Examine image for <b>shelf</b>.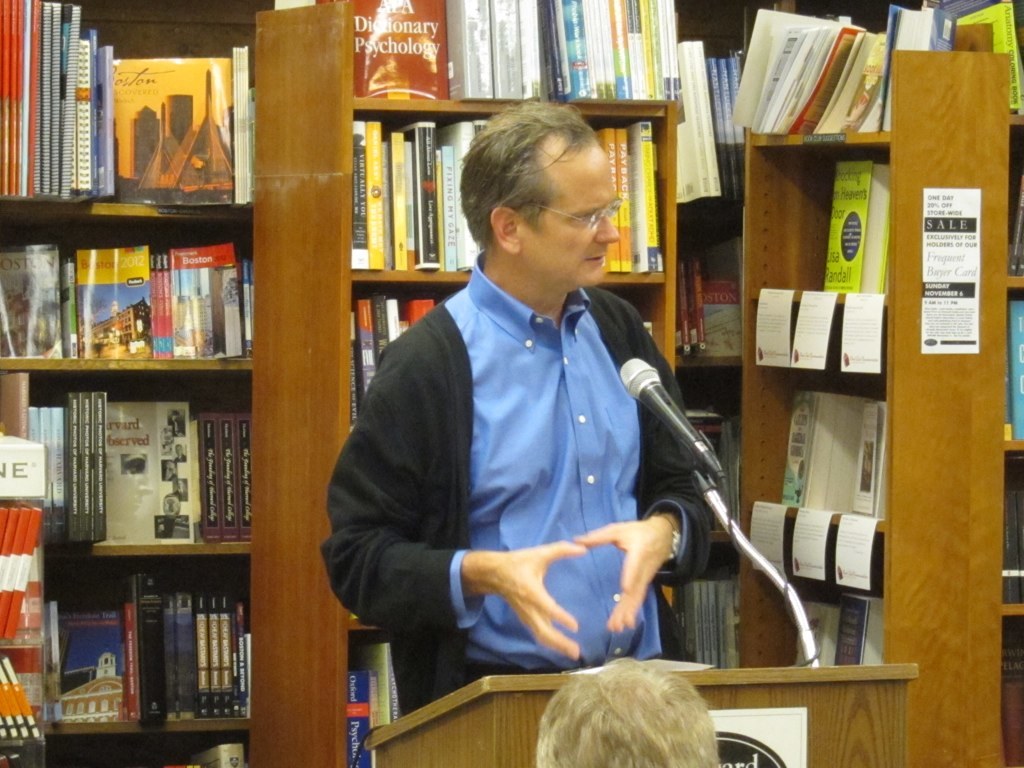
Examination result: 346:597:678:767.
